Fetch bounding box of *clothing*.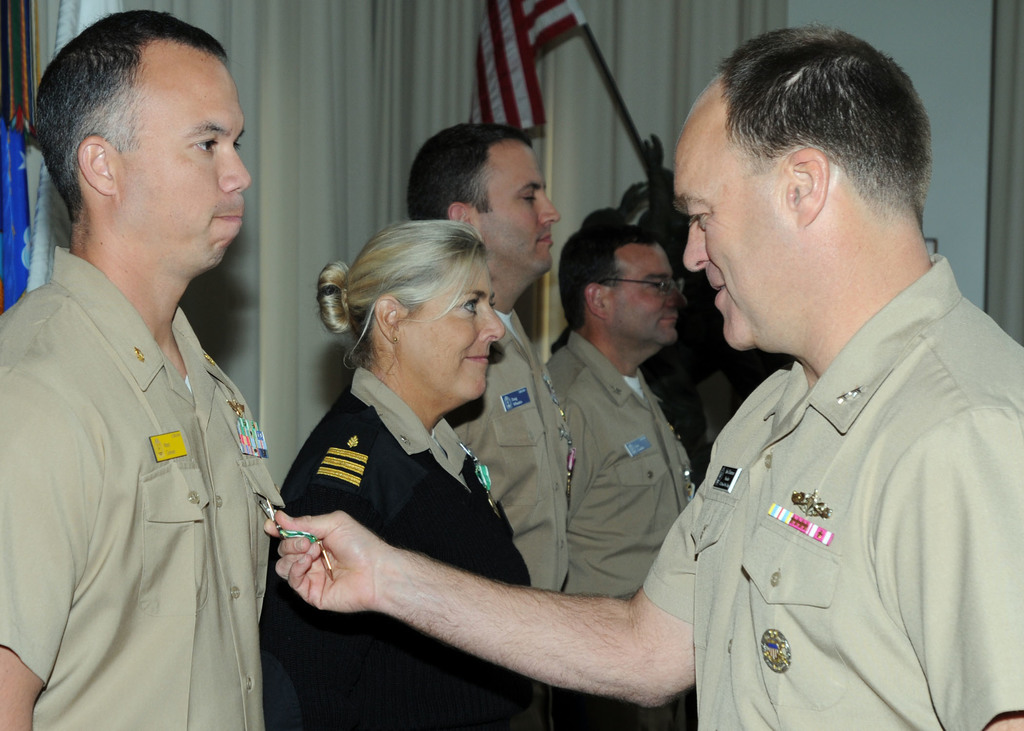
Bbox: pyautogui.locateOnScreen(667, 238, 1008, 723).
